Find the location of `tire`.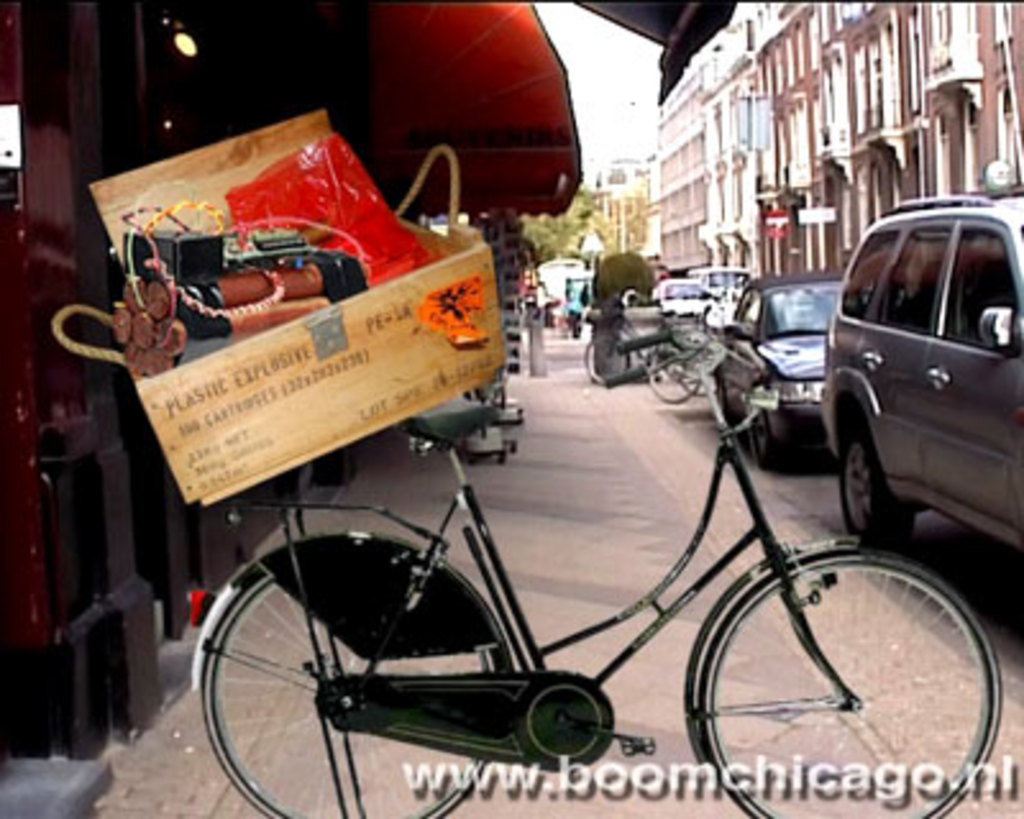
Location: (714,374,737,420).
